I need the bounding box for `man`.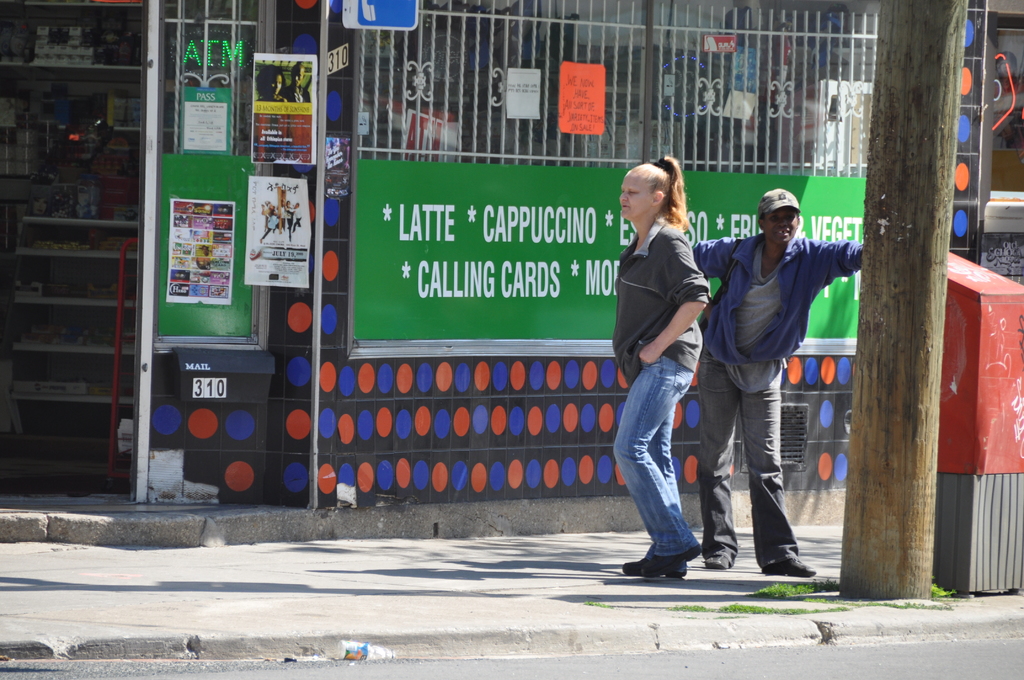
Here it is: (left=285, top=200, right=295, bottom=240).
